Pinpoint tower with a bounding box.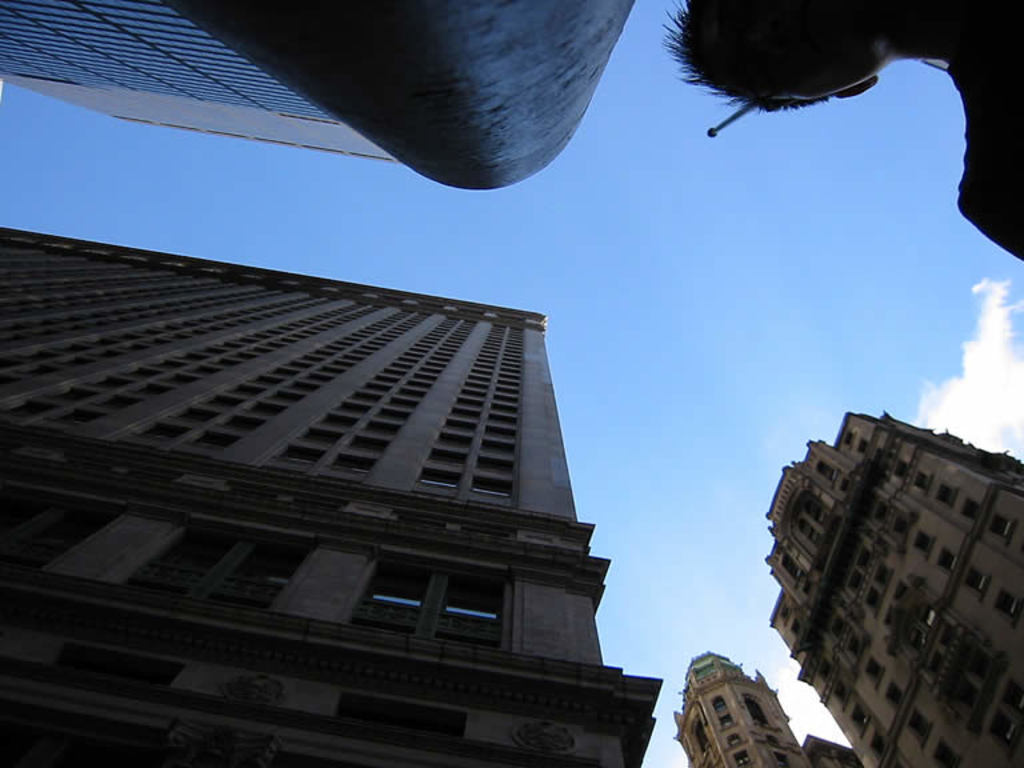
select_region(0, 0, 652, 197).
